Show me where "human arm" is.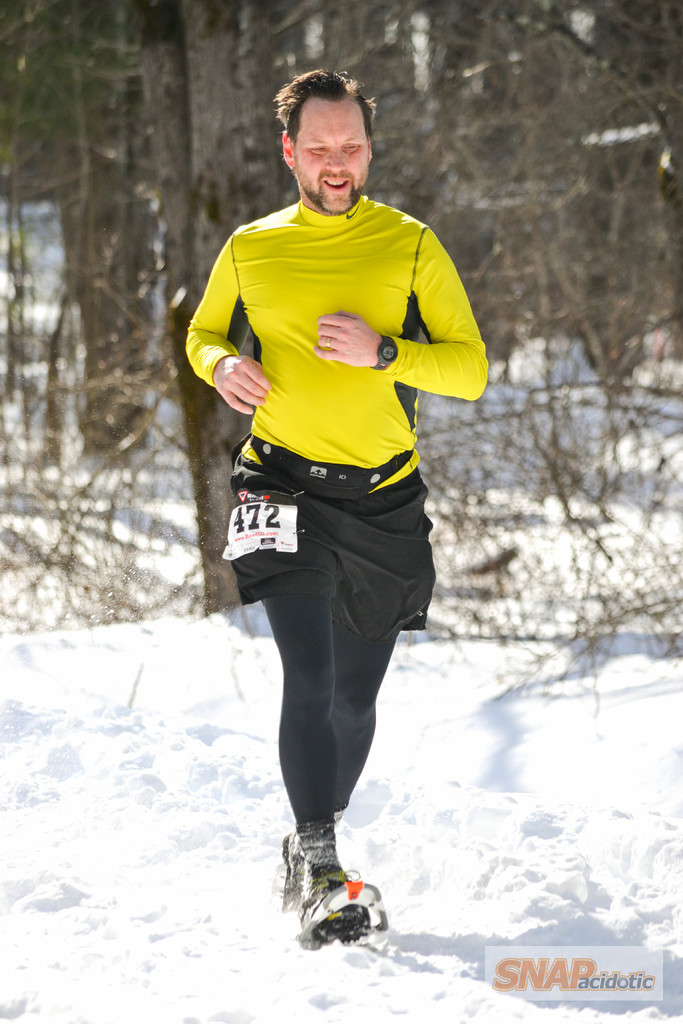
"human arm" is at box(308, 230, 484, 406).
